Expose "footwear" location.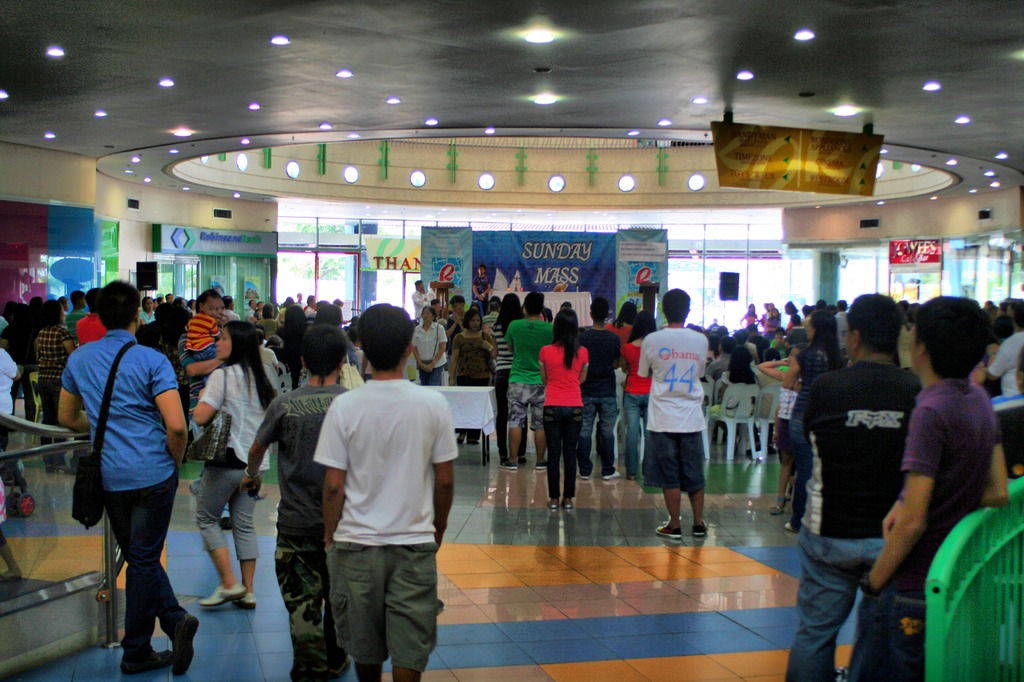
Exposed at [left=561, top=499, right=576, bottom=512].
